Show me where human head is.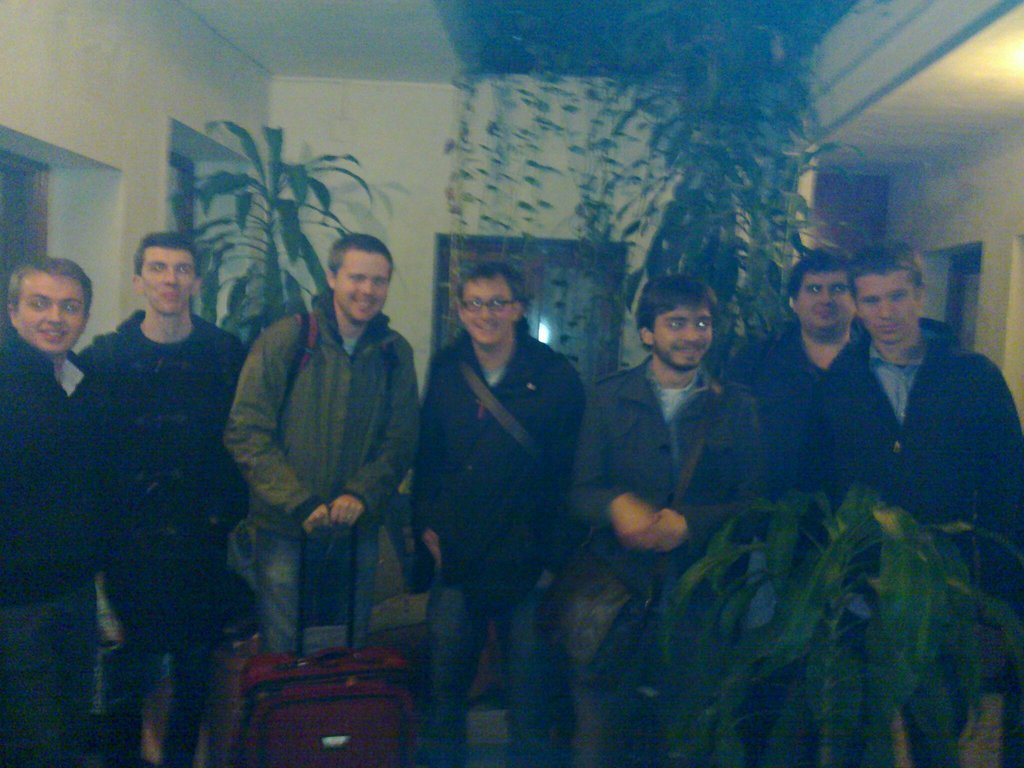
human head is at 328 237 394 321.
